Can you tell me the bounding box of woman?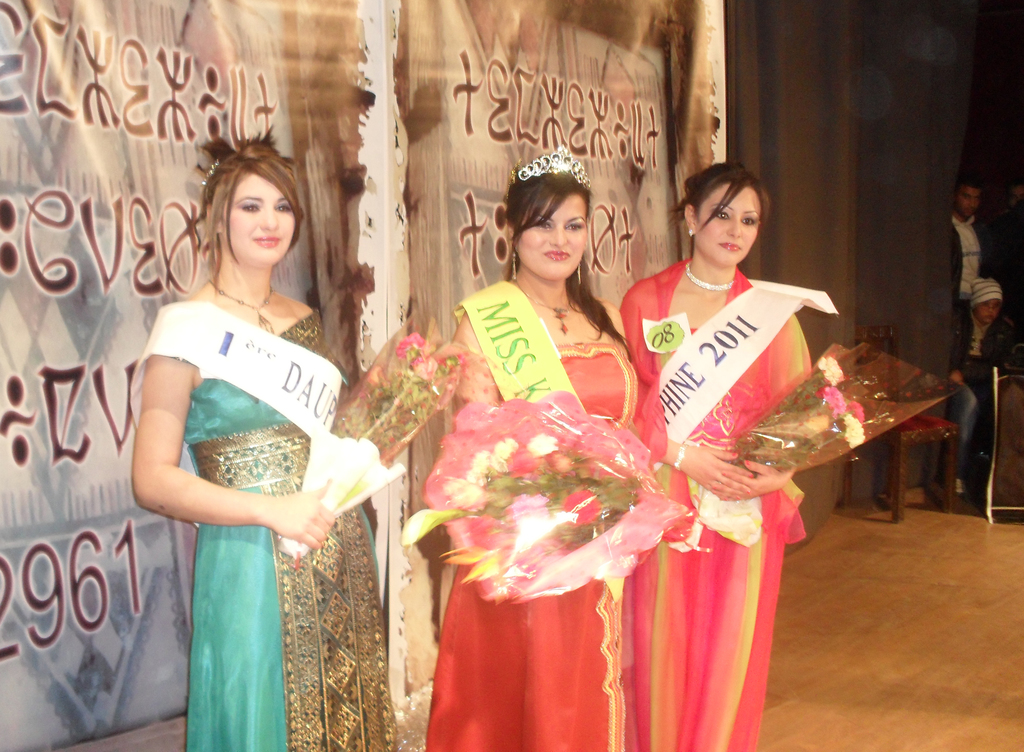
[left=618, top=163, right=812, bottom=751].
